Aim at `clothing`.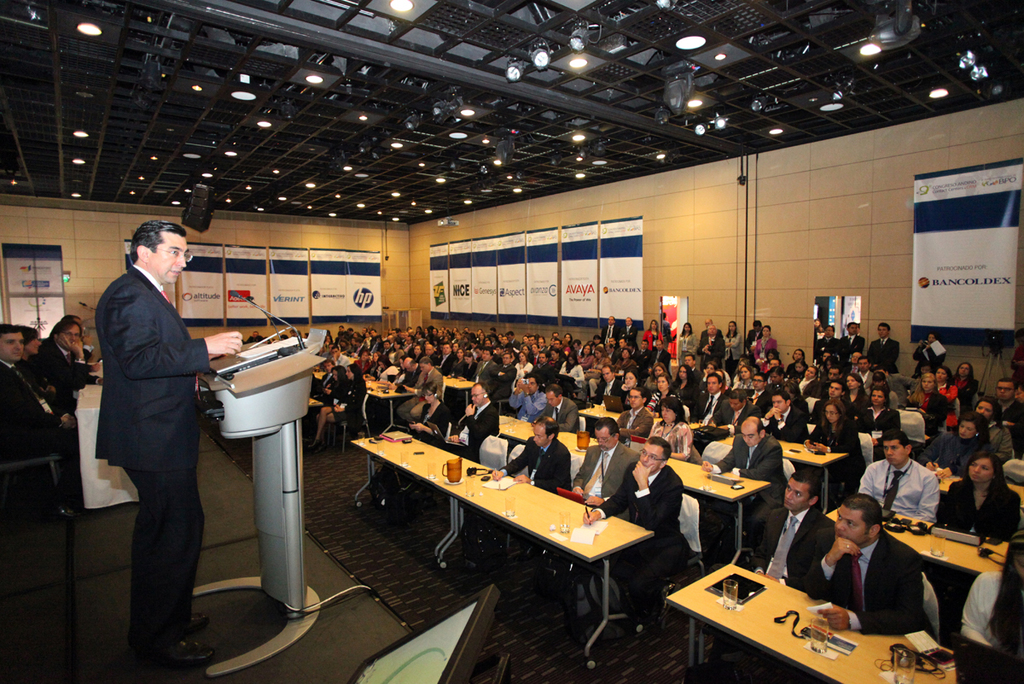
Aimed at crop(778, 530, 937, 640).
